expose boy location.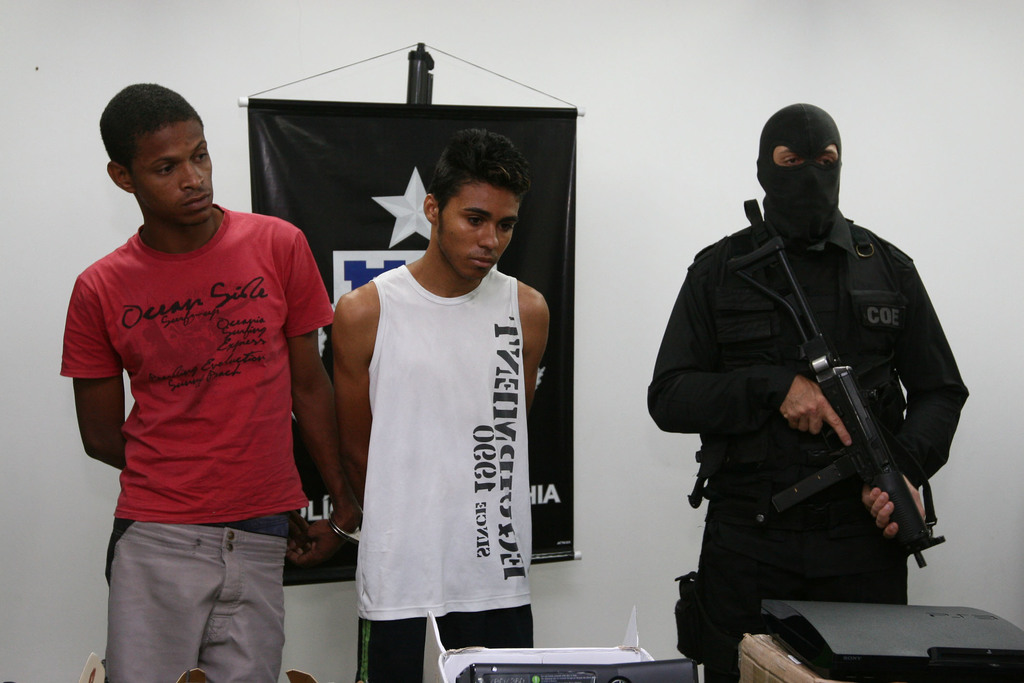
Exposed at 324/126/552/682.
